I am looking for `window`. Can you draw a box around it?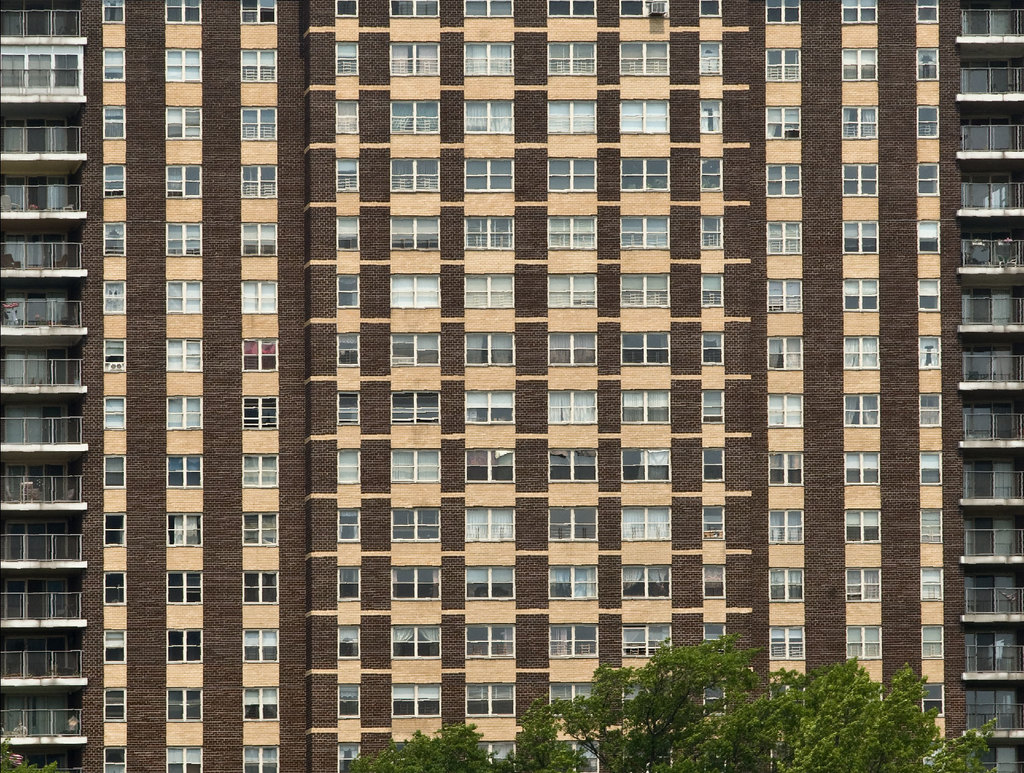
Sure, the bounding box is 762,0,799,25.
